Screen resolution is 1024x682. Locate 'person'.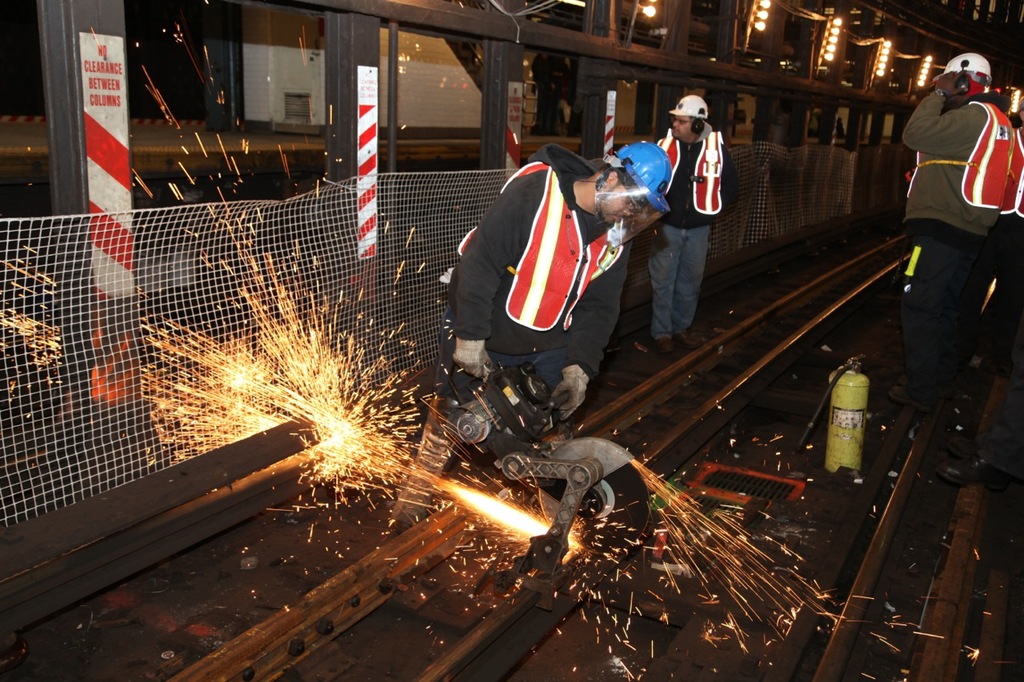
386 138 673 541.
